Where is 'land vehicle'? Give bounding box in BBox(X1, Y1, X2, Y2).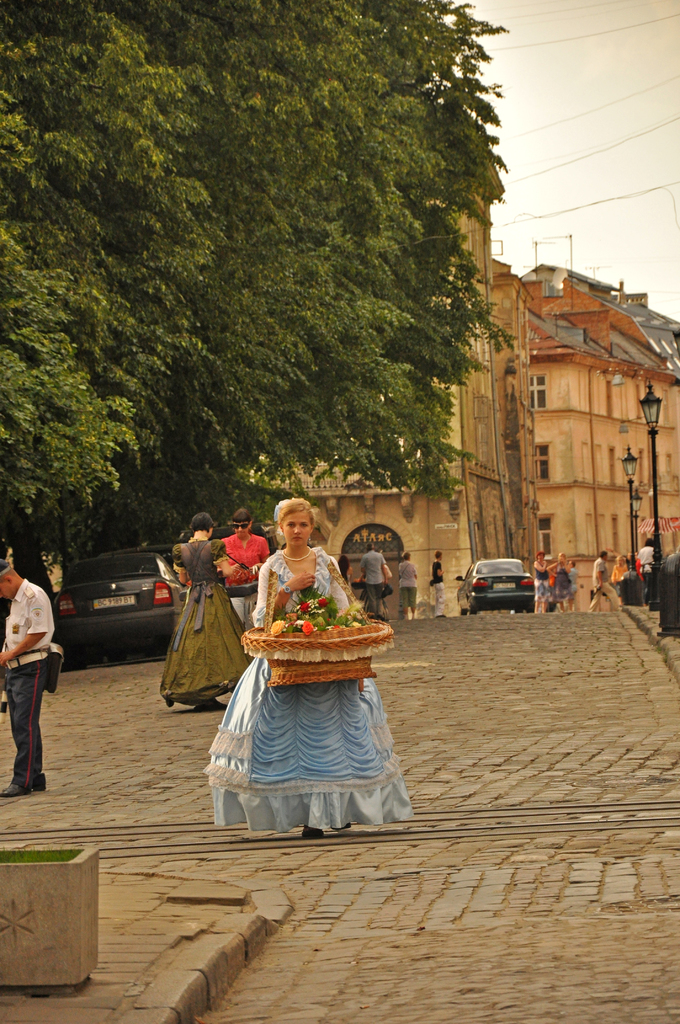
BBox(100, 545, 175, 572).
